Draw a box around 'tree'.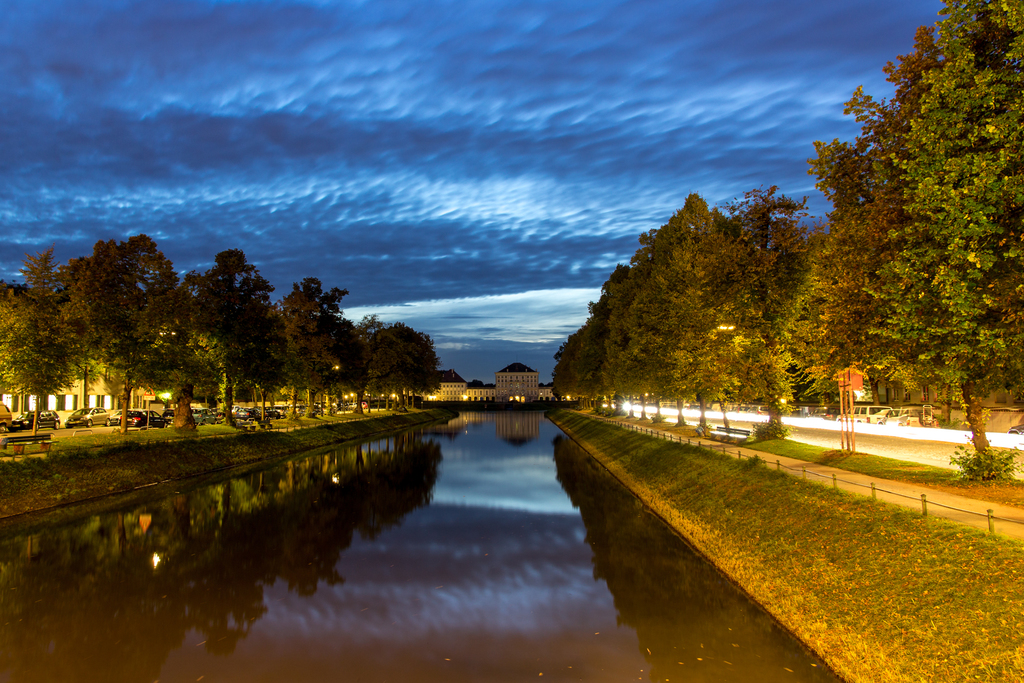
bbox=(700, 185, 801, 458).
